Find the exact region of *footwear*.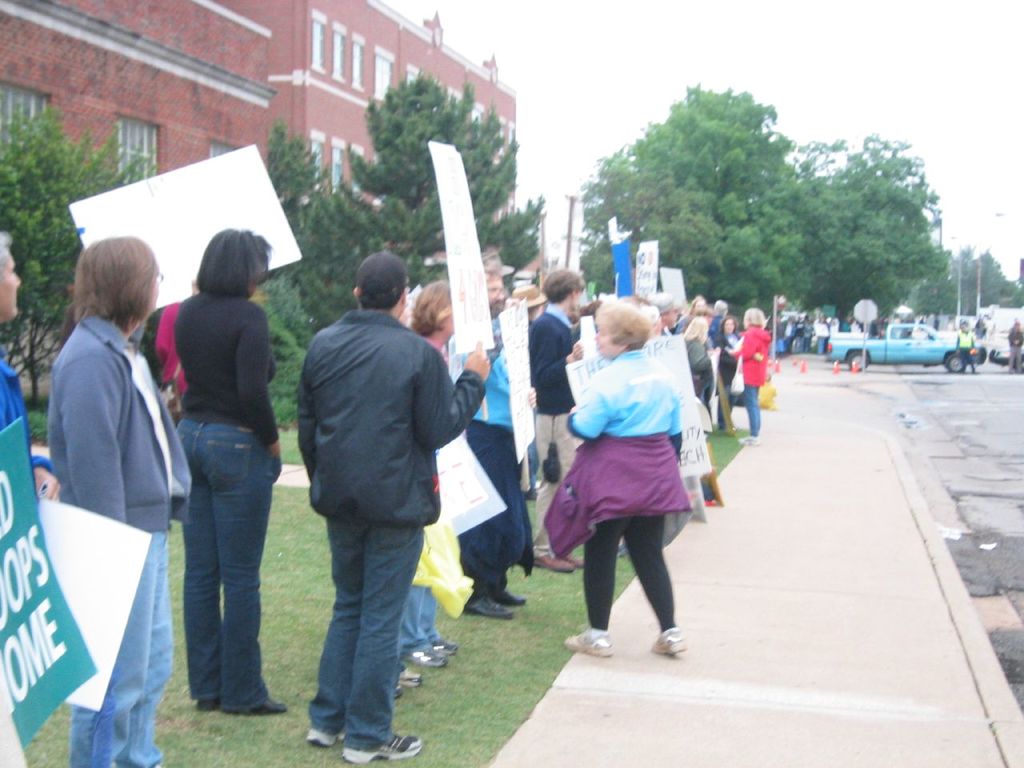
Exact region: box(395, 682, 405, 697).
